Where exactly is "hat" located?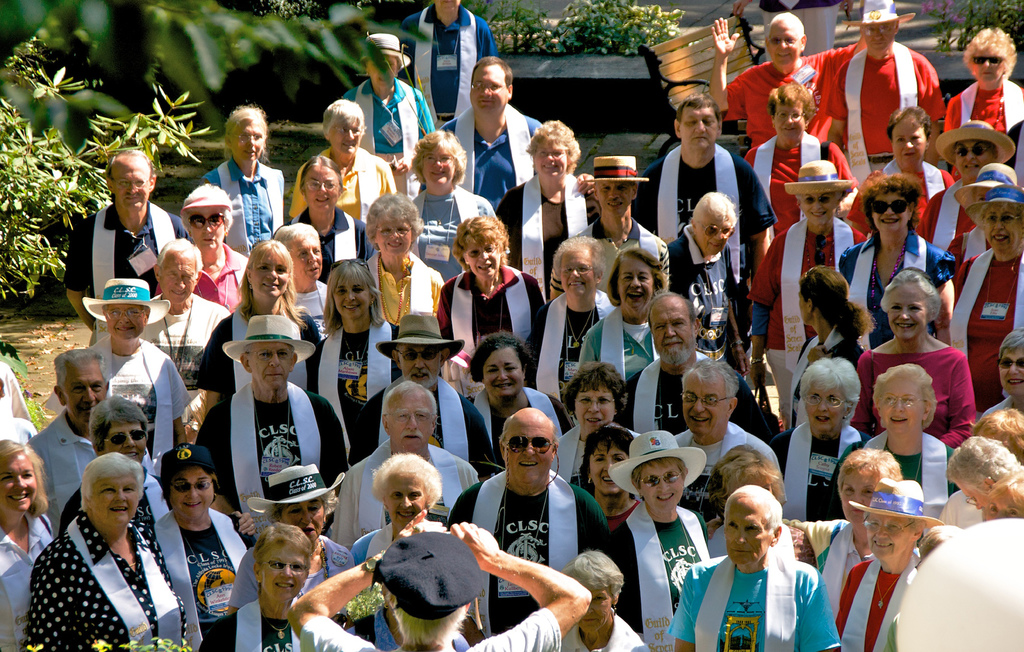
Its bounding box is select_region(847, 2, 911, 31).
